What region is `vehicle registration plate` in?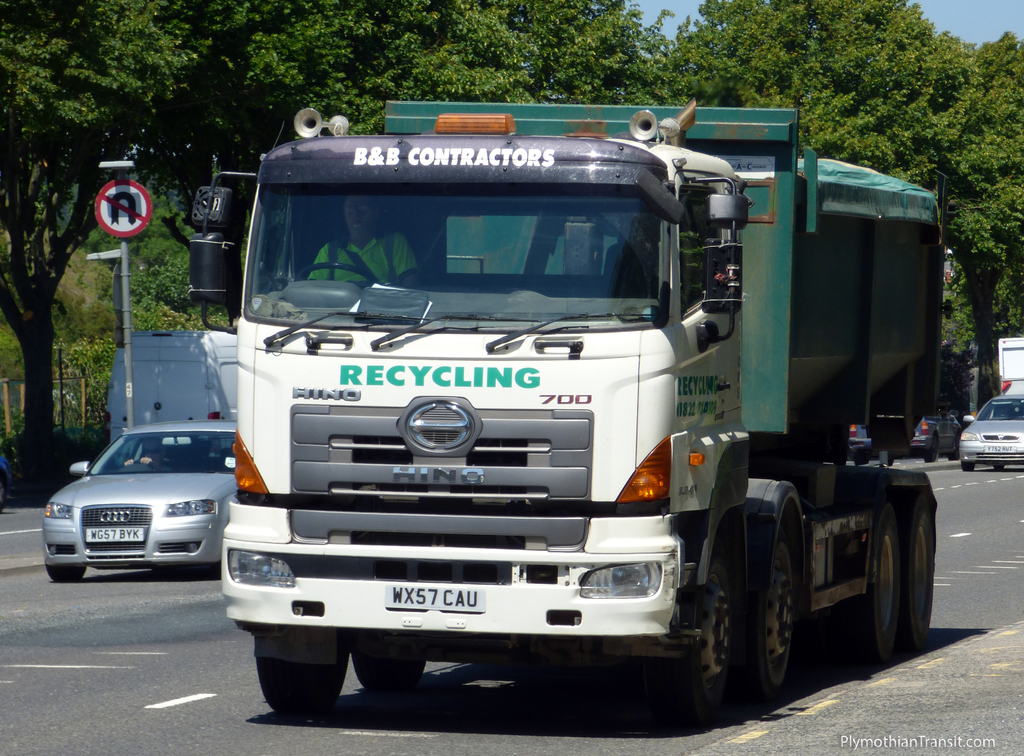
<bbox>87, 525, 143, 542</bbox>.
